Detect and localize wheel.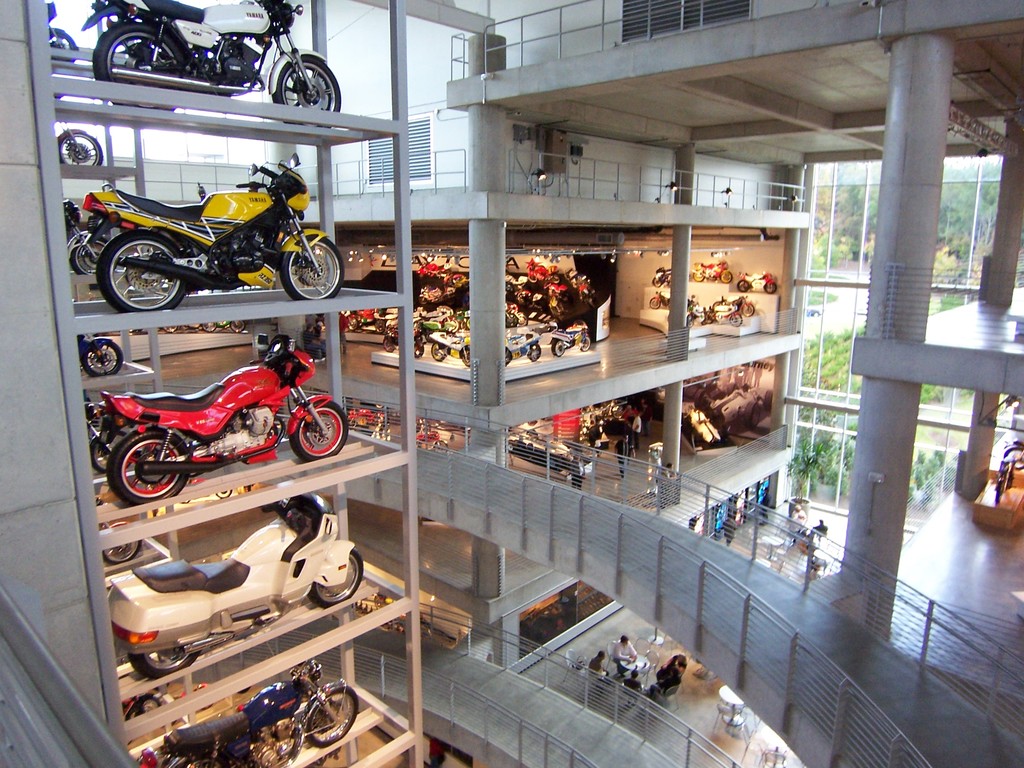
Localized at 108/428/193/503.
